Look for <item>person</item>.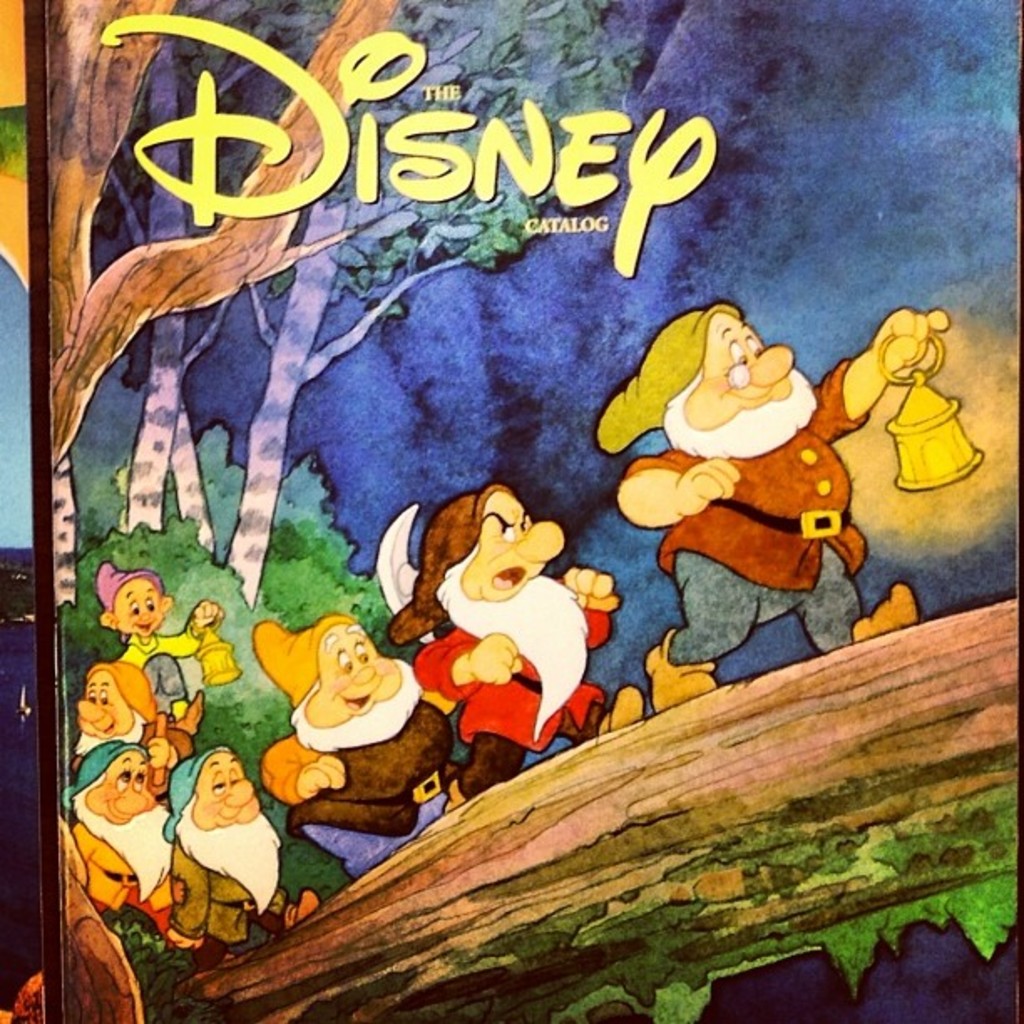
Found: <box>70,659,204,771</box>.
